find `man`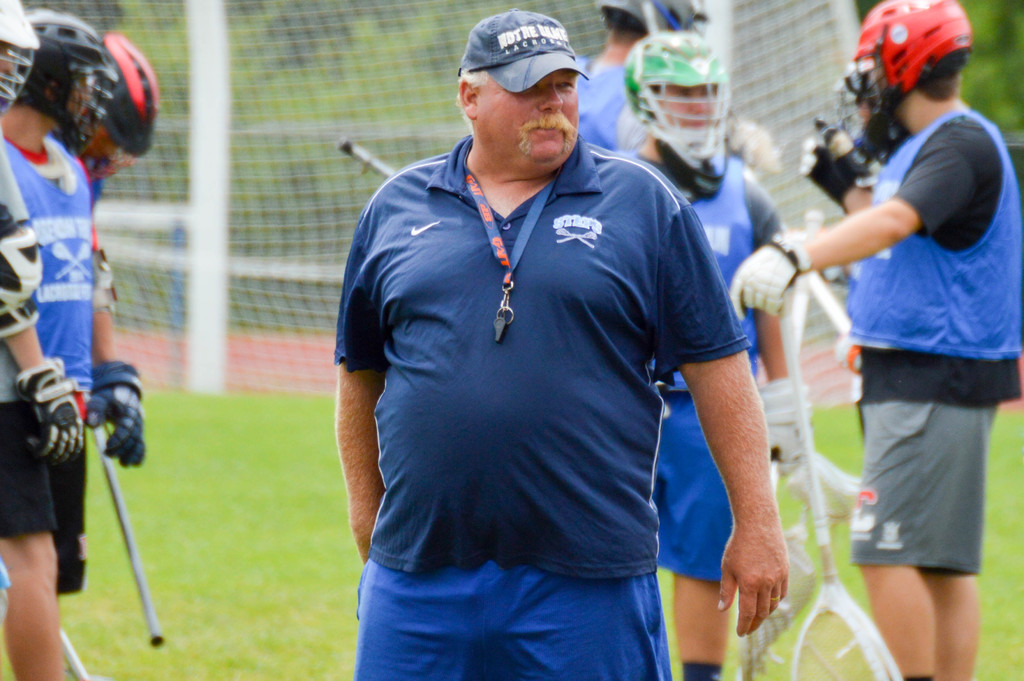
l=628, t=35, r=788, b=680
